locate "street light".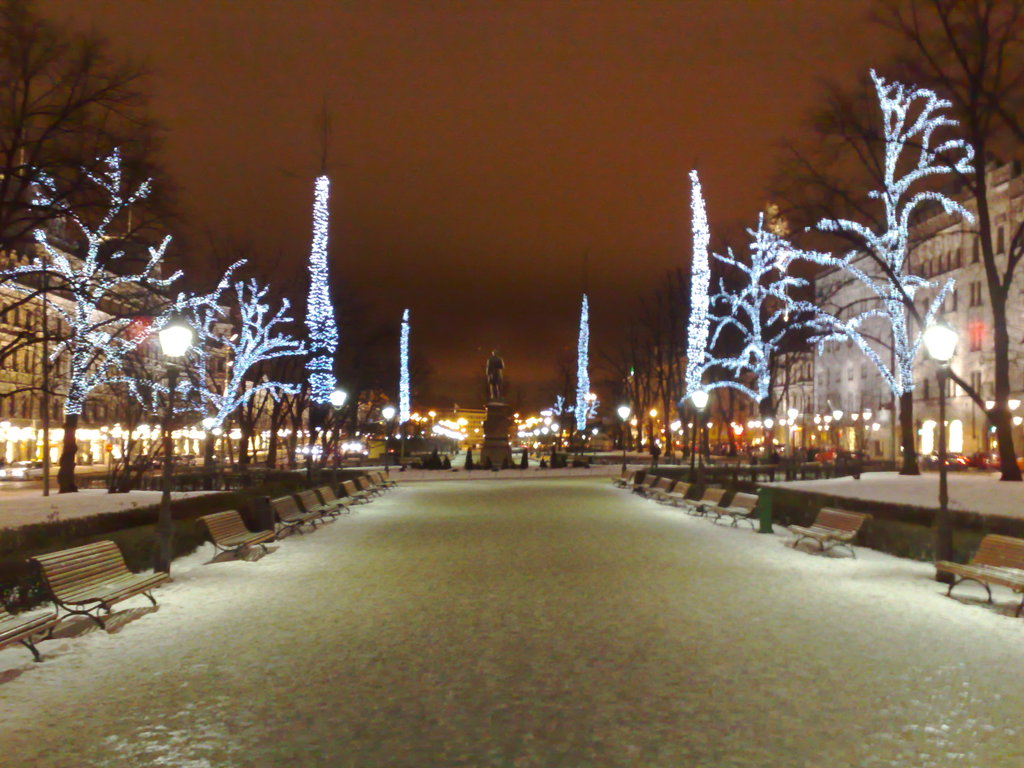
Bounding box: 153,305,195,584.
